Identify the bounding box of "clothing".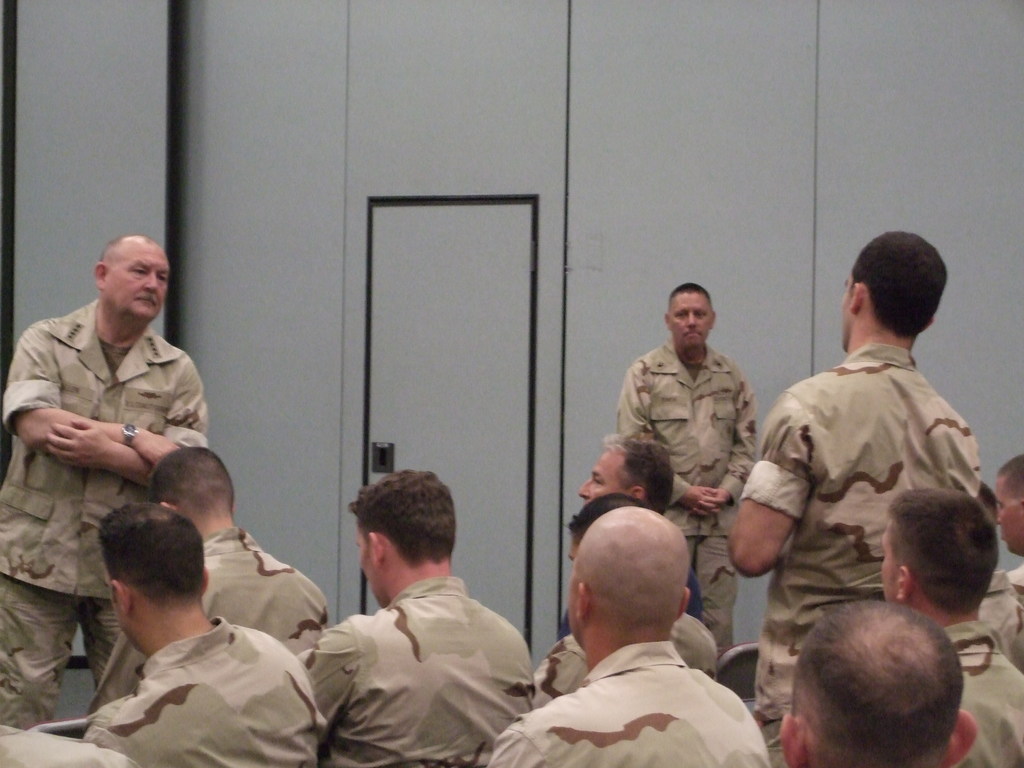
<region>0, 294, 210, 726</region>.
